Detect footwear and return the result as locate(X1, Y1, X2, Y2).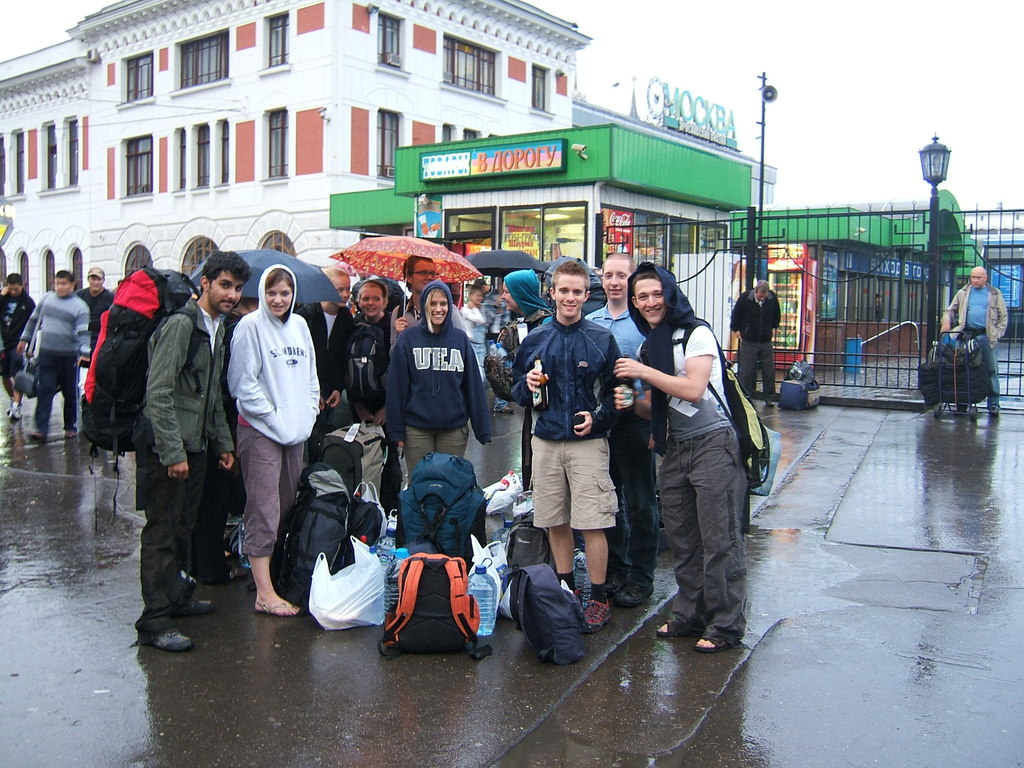
locate(619, 581, 655, 610).
